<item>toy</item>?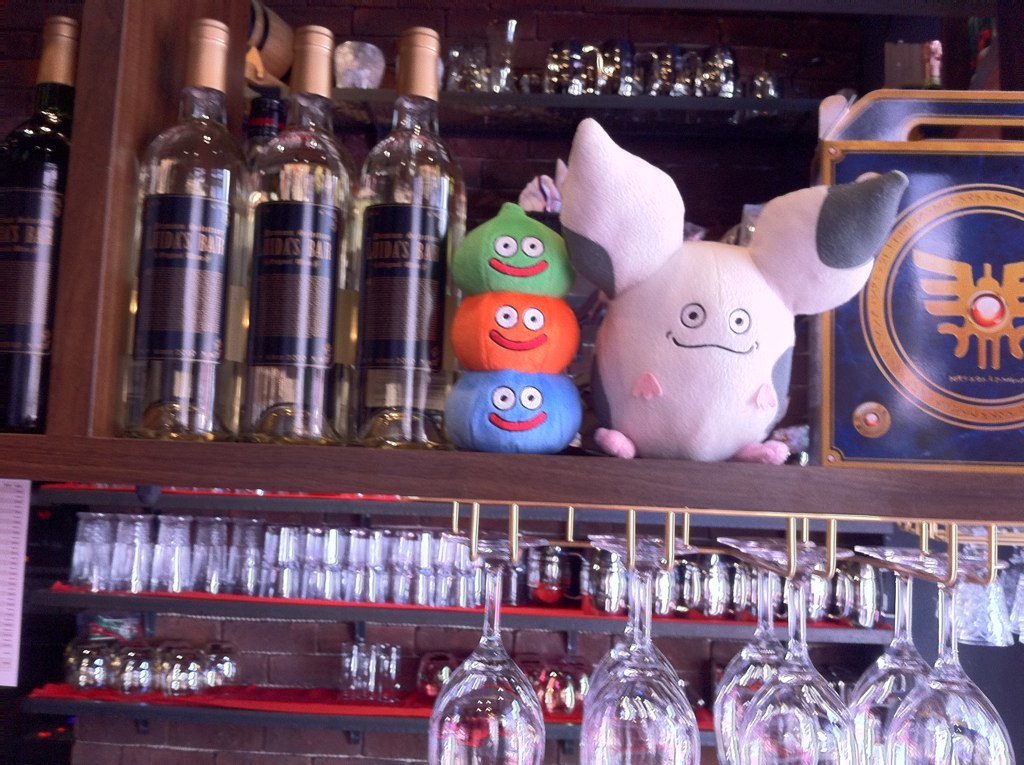
x1=409 y1=652 x2=454 y2=703
